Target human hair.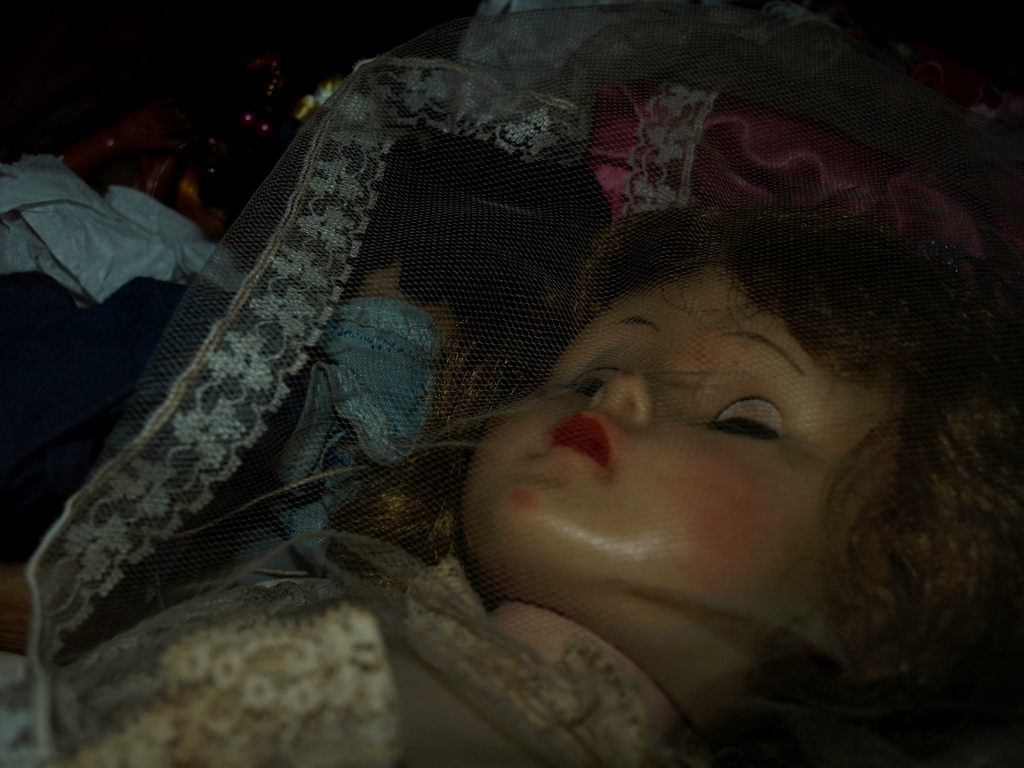
Target region: [451,173,993,593].
